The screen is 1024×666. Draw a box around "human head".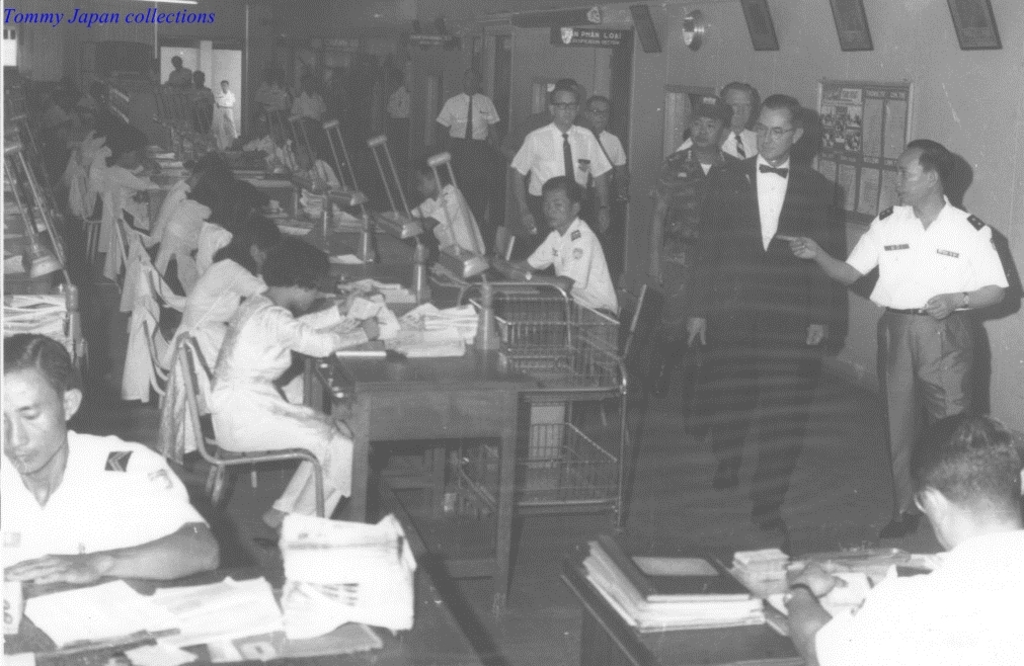
x1=751, y1=92, x2=837, y2=157.
